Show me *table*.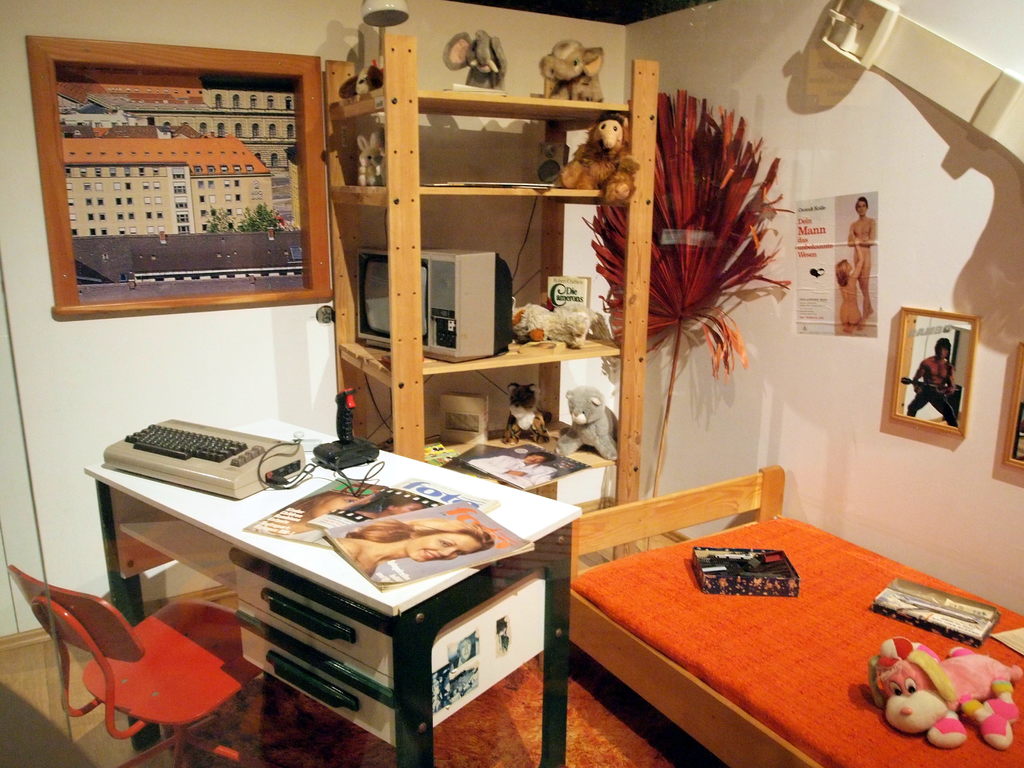
*table* is here: rect(86, 420, 585, 767).
